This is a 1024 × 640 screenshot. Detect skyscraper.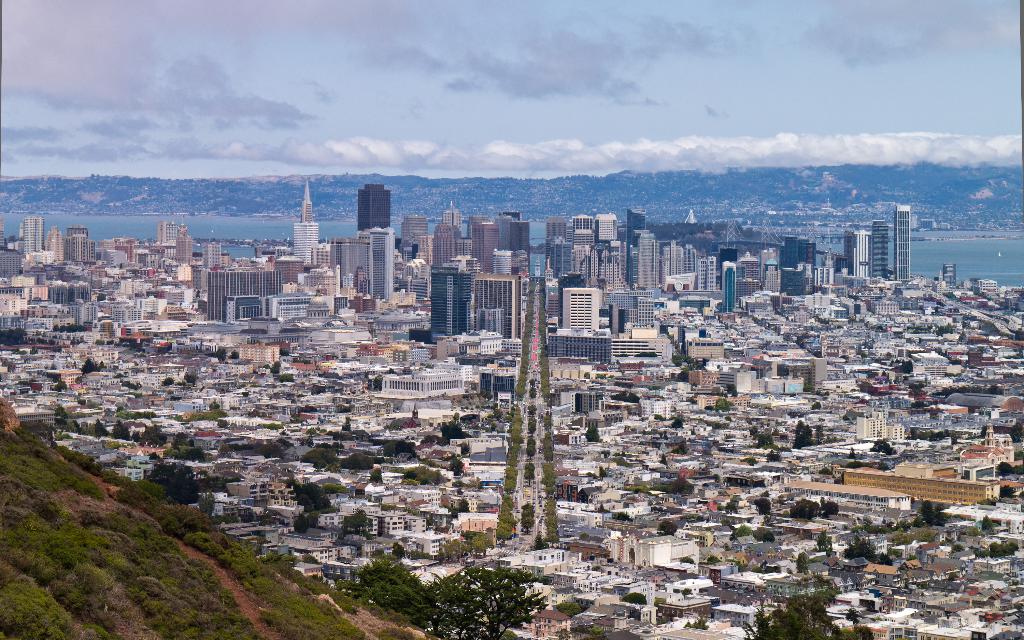
box=[564, 275, 603, 335].
